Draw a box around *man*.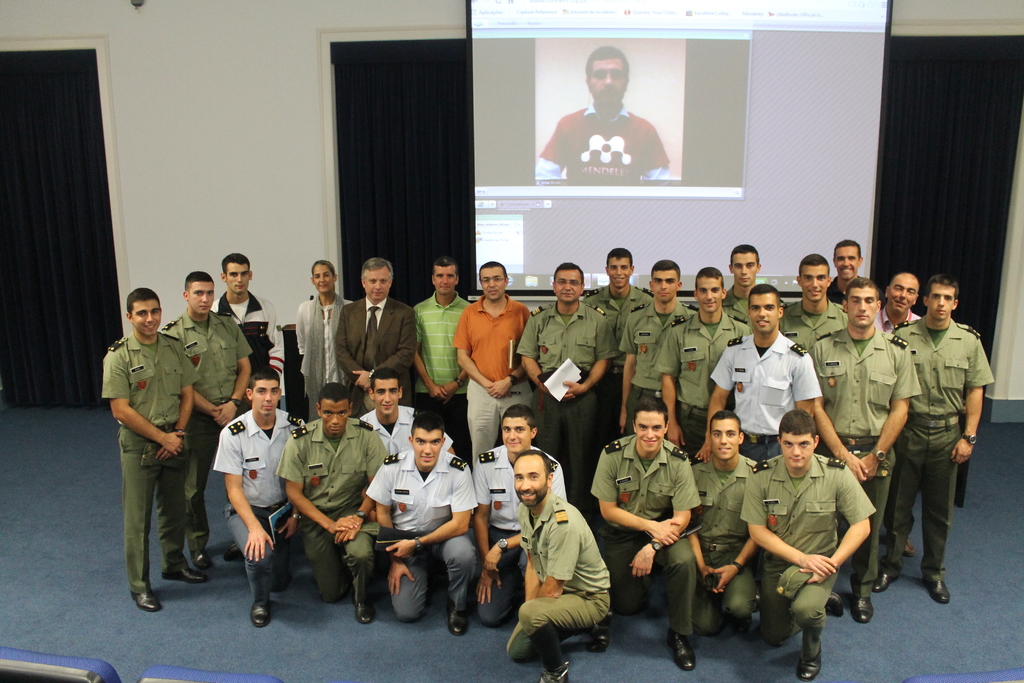
x1=719 y1=243 x2=760 y2=322.
